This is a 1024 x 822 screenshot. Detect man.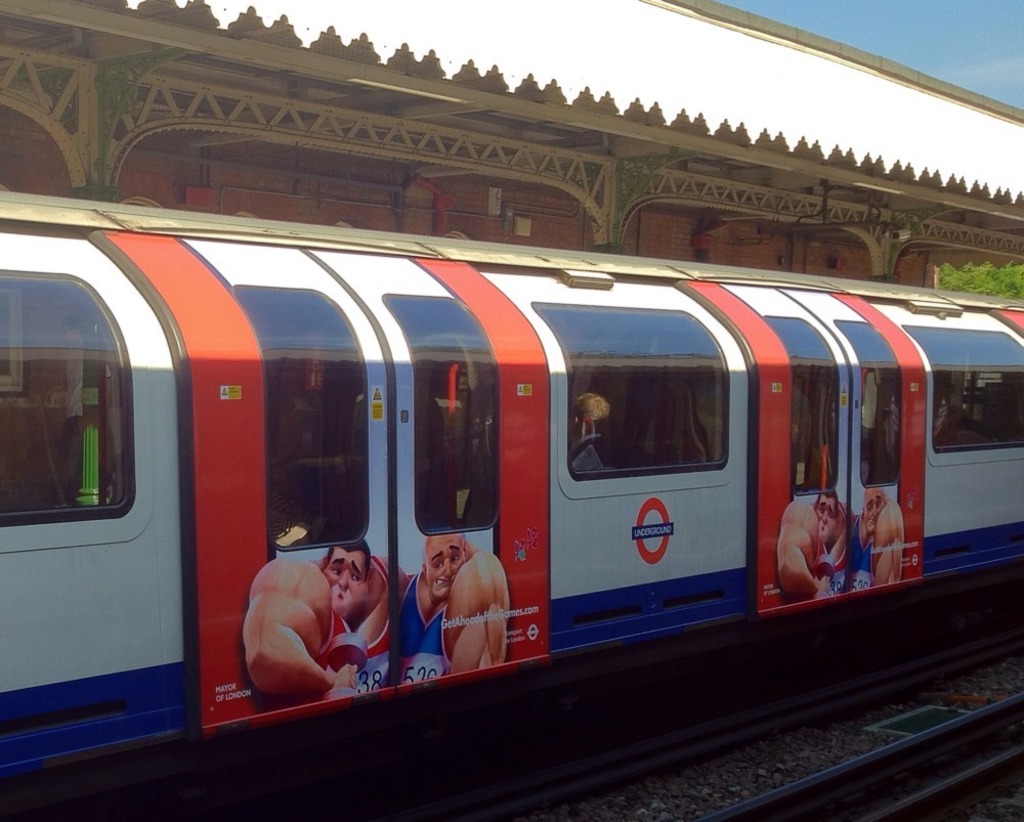
bbox=[239, 531, 393, 723].
